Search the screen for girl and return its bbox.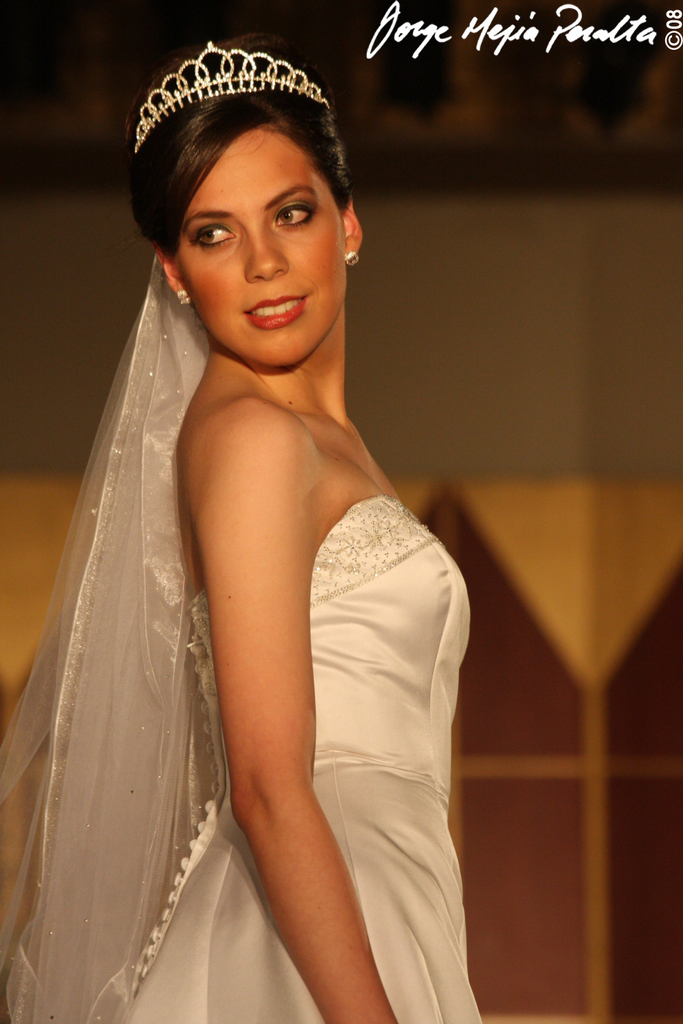
Found: locate(10, 18, 477, 1023).
